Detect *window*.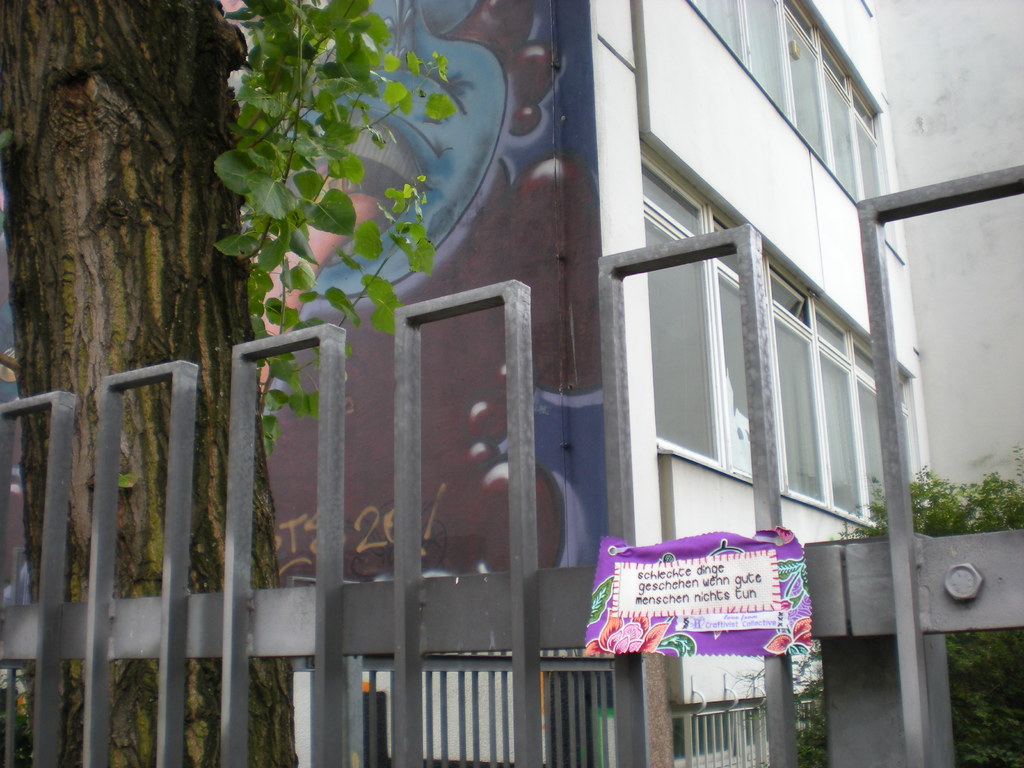
Detected at BBox(682, 0, 901, 256).
